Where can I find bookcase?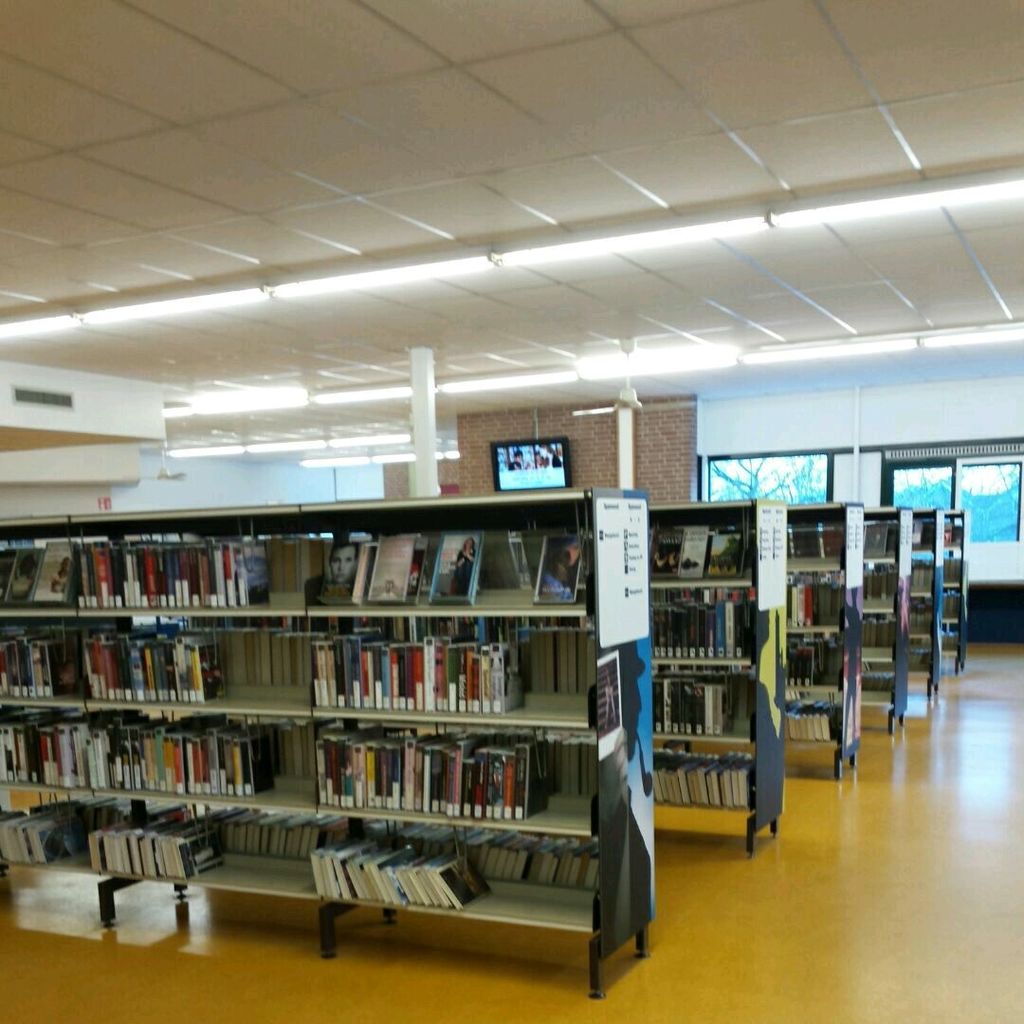
You can find it at (786,499,867,778).
